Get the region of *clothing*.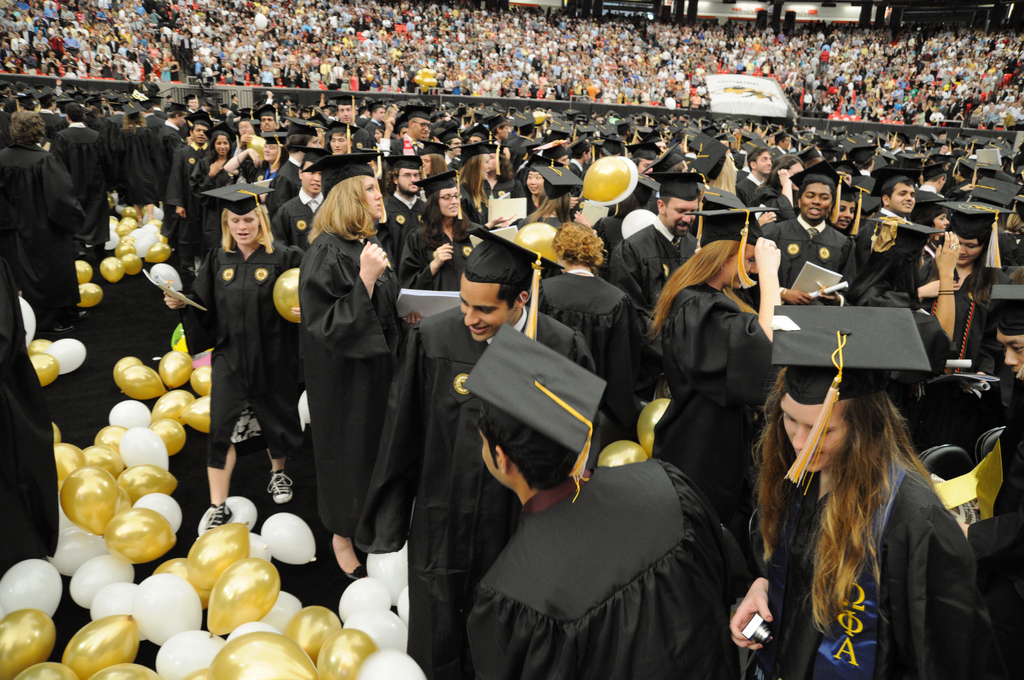
bbox=(303, 229, 409, 555).
